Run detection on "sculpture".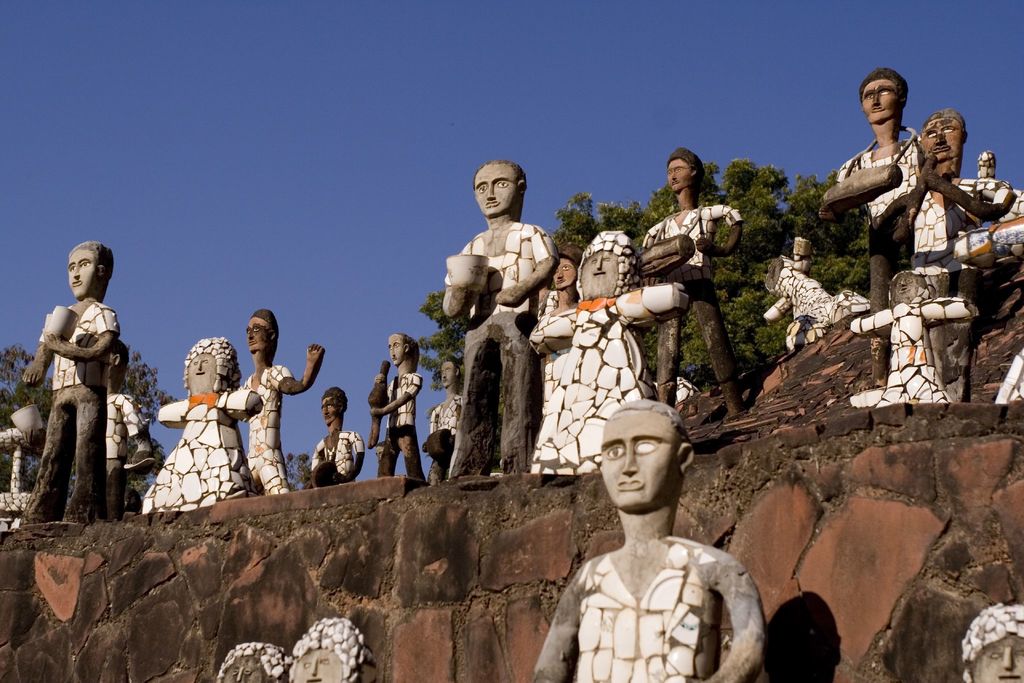
Result: (x1=865, y1=269, x2=977, y2=406).
